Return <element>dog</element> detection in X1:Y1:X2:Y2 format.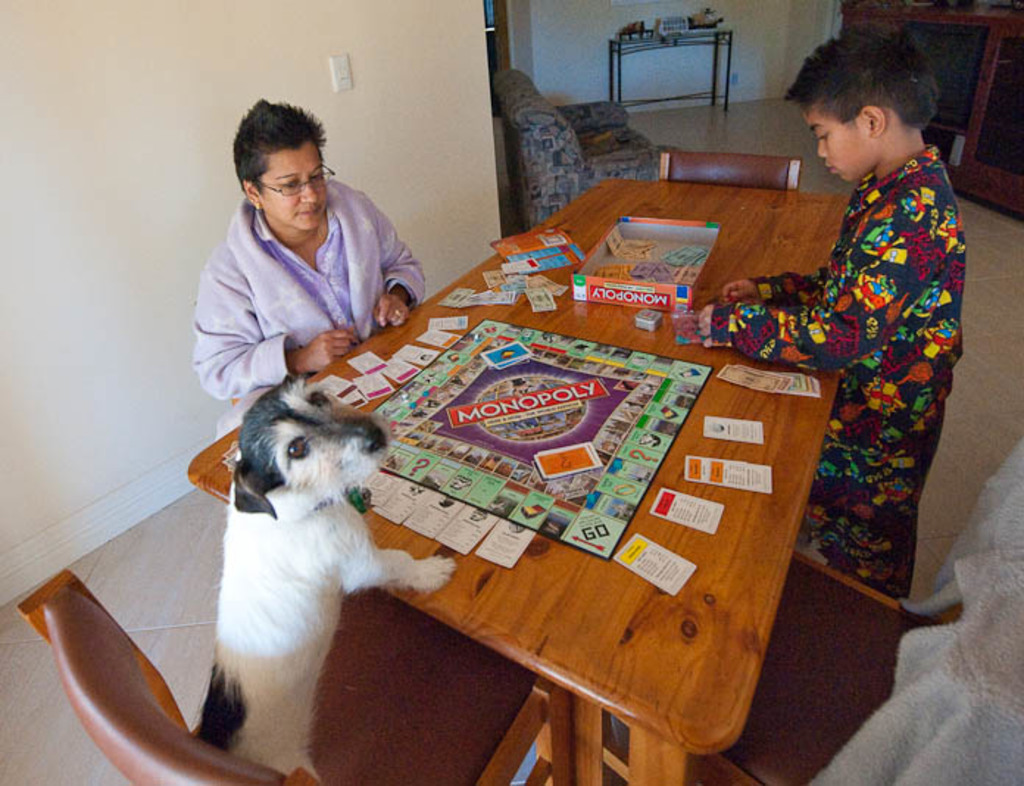
190:369:453:783.
